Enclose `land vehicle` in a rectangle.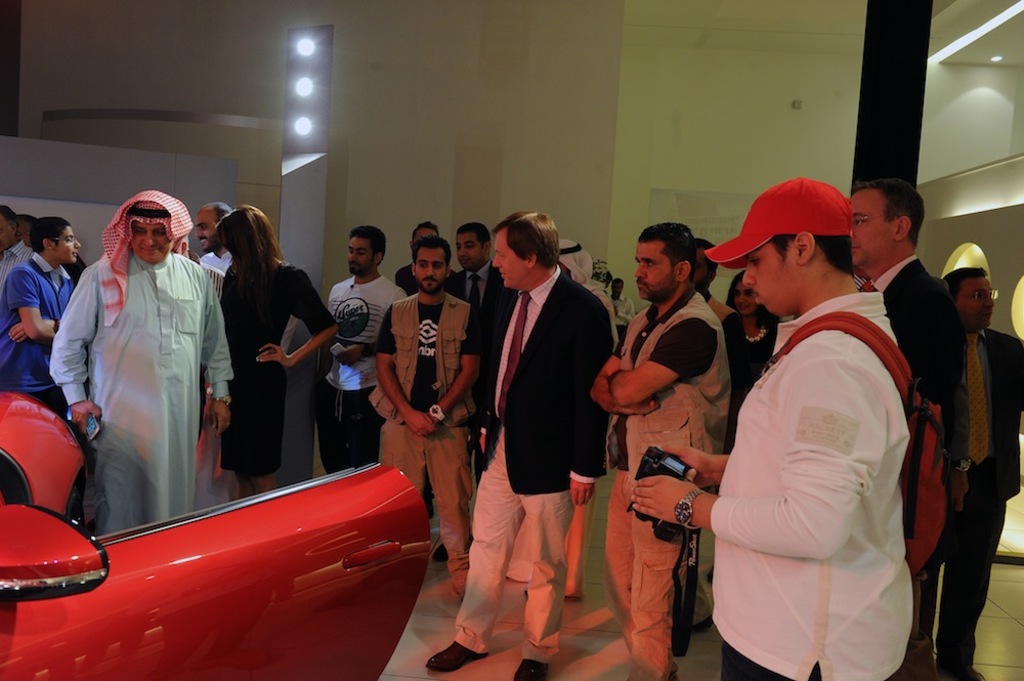
0, 437, 464, 667.
